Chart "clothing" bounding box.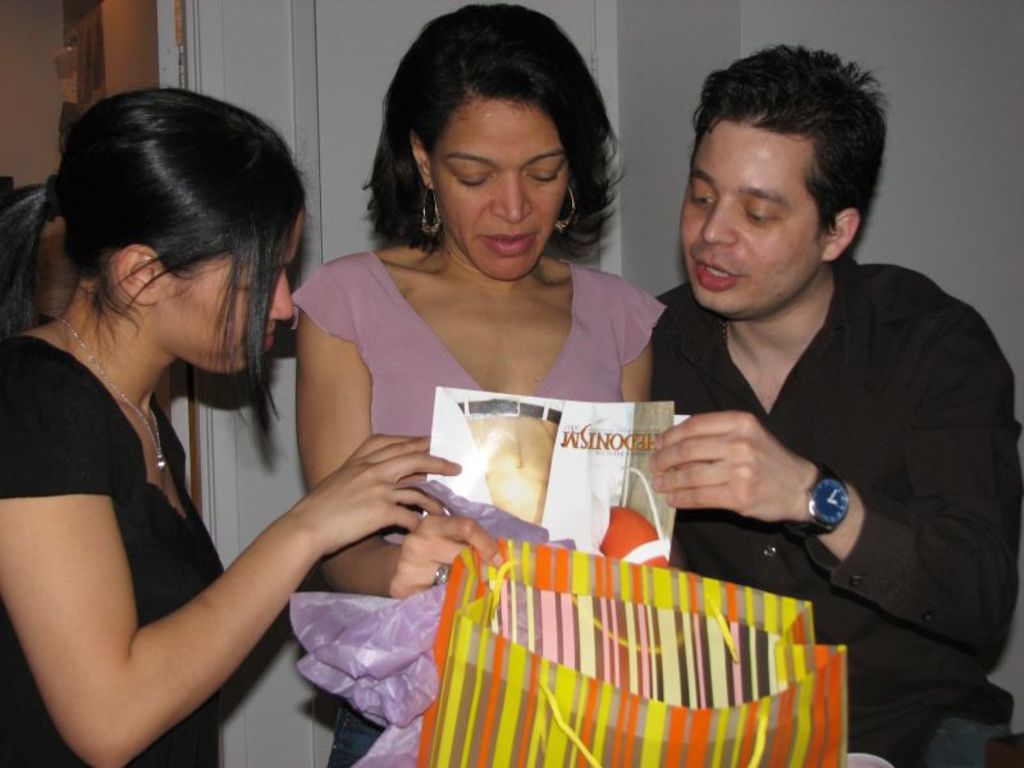
Charted: [x1=283, y1=248, x2=672, y2=767].
